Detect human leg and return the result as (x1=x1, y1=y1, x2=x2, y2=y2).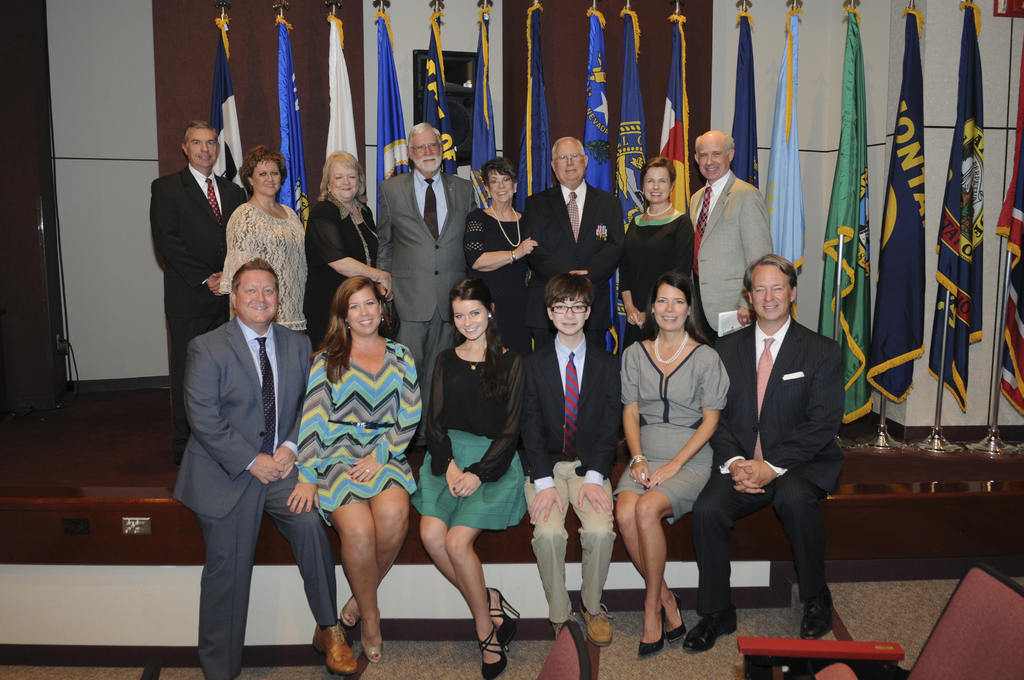
(x1=616, y1=492, x2=685, y2=638).
